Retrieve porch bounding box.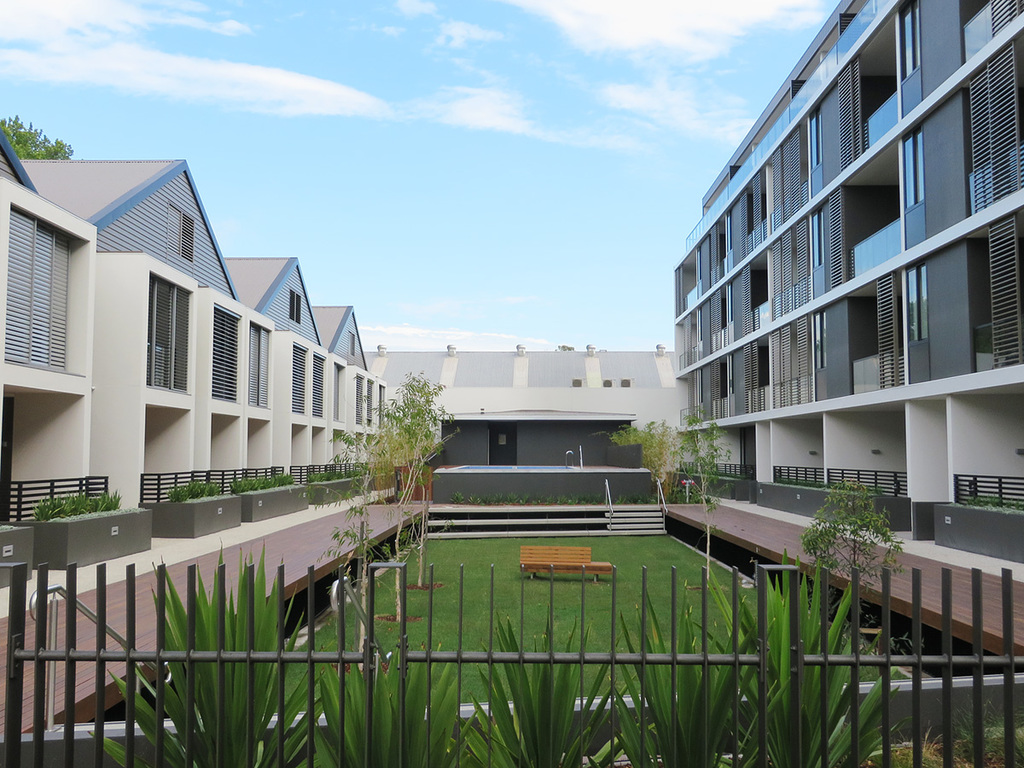
Bounding box: bbox=(143, 467, 233, 544).
